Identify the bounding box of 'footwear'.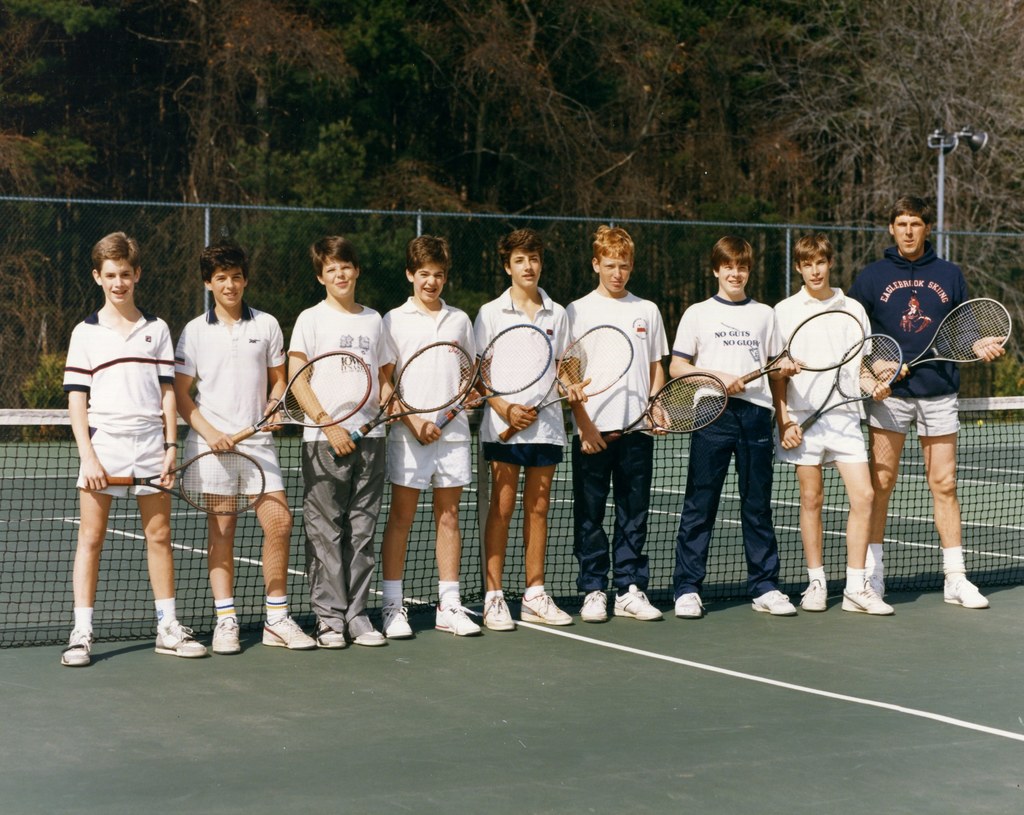
bbox(582, 592, 604, 619).
